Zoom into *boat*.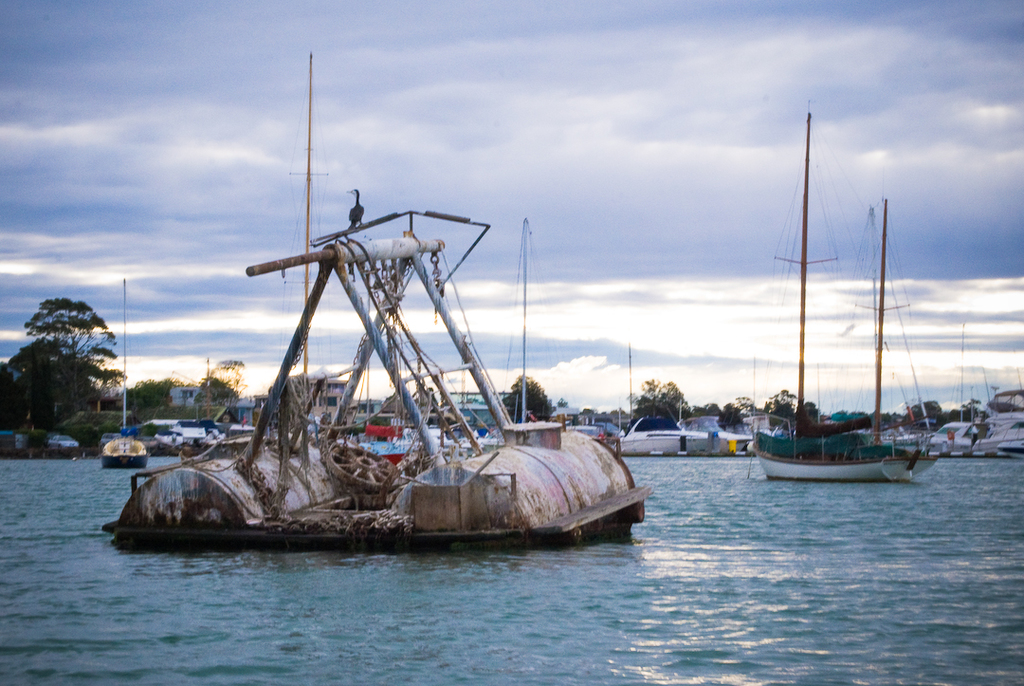
Zoom target: {"x1": 751, "y1": 102, "x2": 937, "y2": 480}.
